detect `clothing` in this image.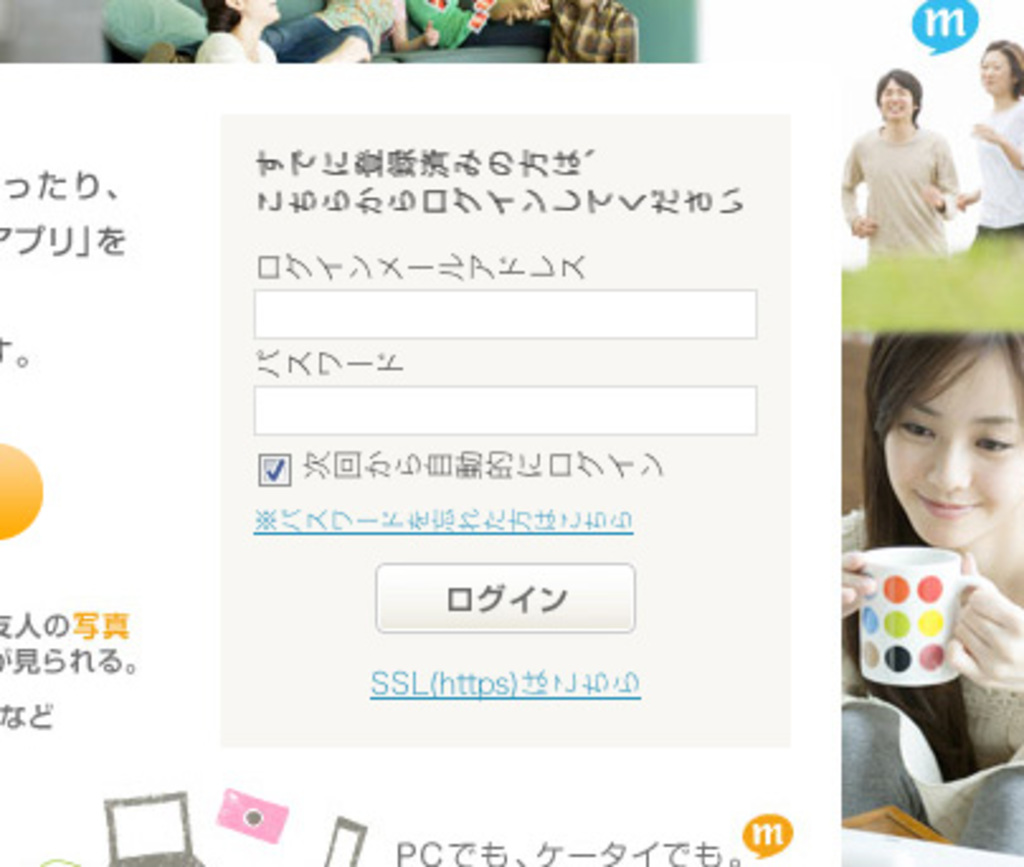
Detection: (x1=261, y1=0, x2=395, y2=58).
